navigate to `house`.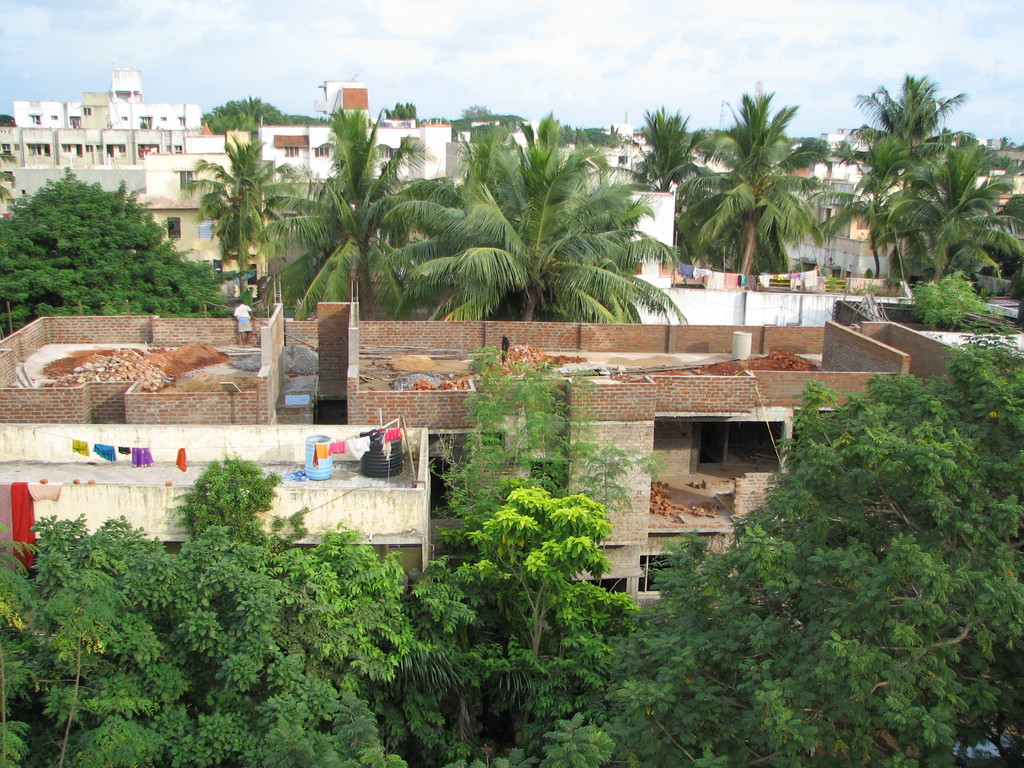
Navigation target: [left=255, top=74, right=453, bottom=186].
